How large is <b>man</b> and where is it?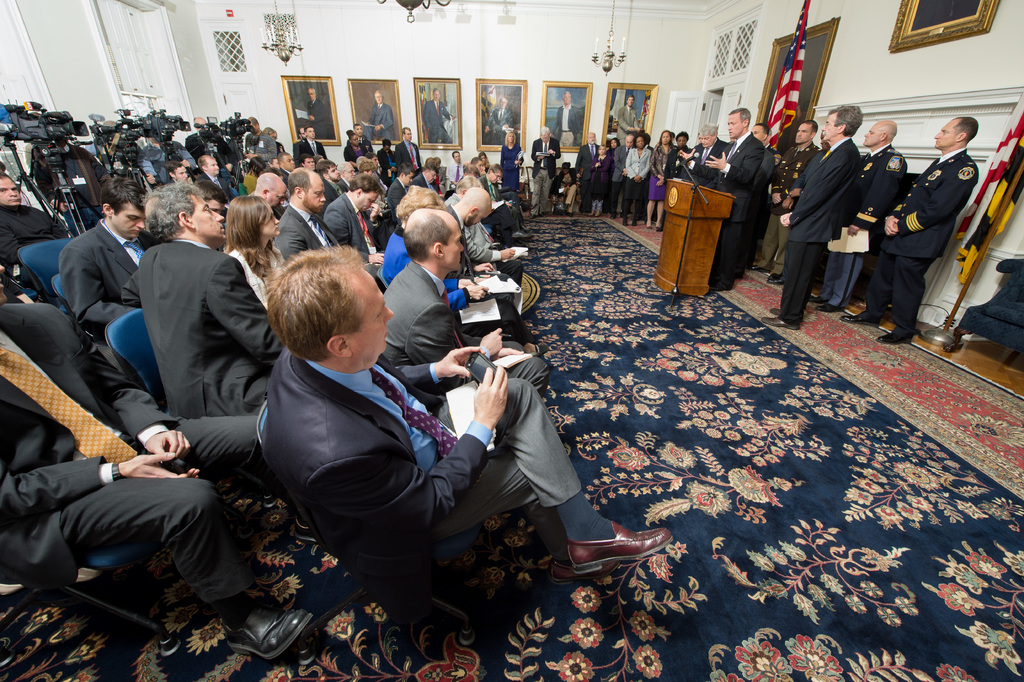
Bounding box: bbox(336, 160, 397, 234).
